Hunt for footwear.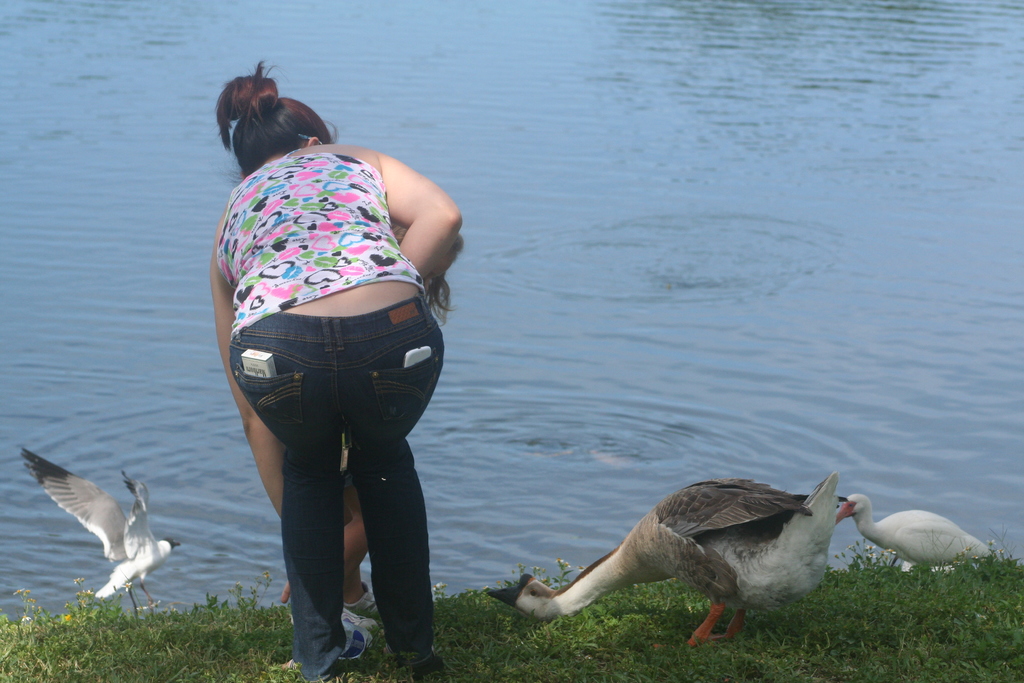
Hunted down at rect(333, 625, 371, 667).
